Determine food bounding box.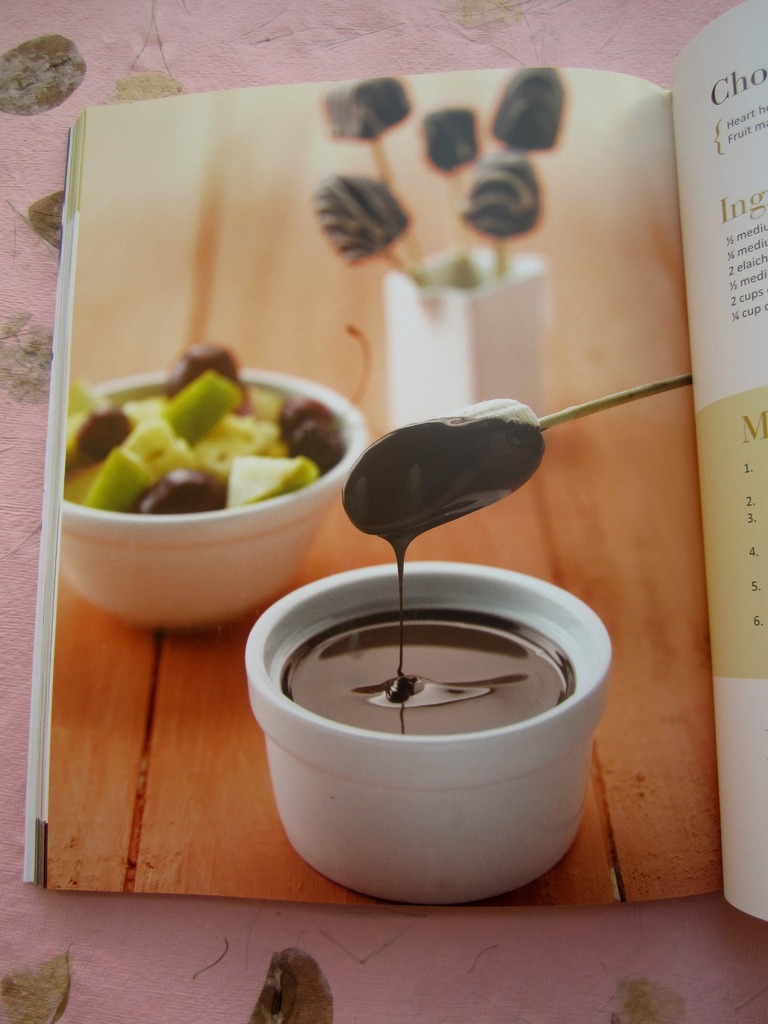
Determined: (90,336,380,513).
